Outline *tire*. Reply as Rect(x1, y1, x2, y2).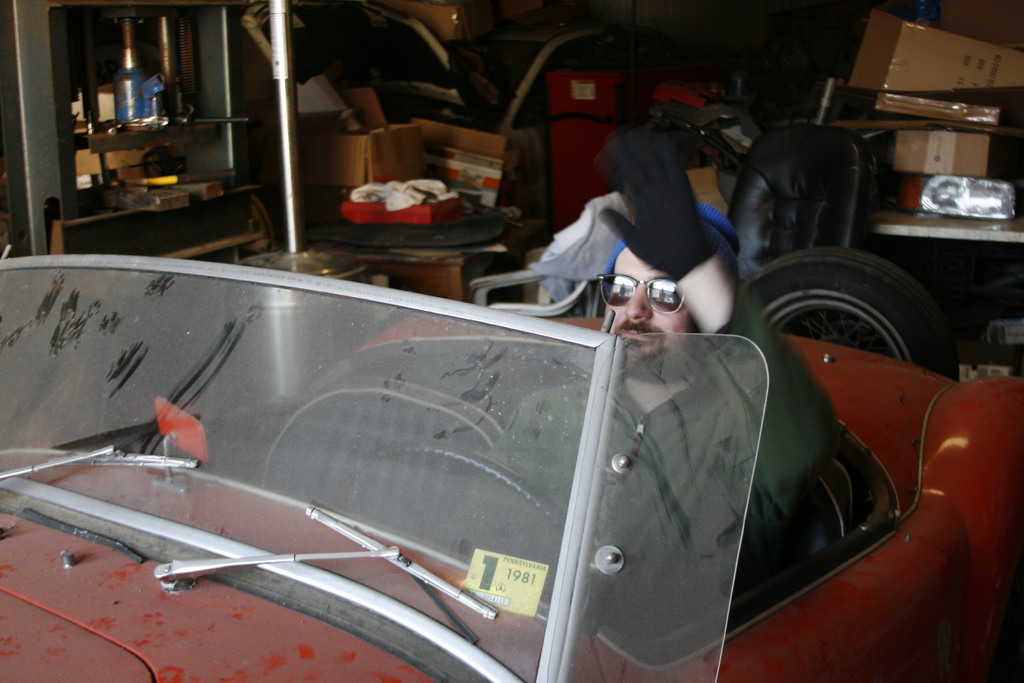
Rect(746, 249, 963, 384).
